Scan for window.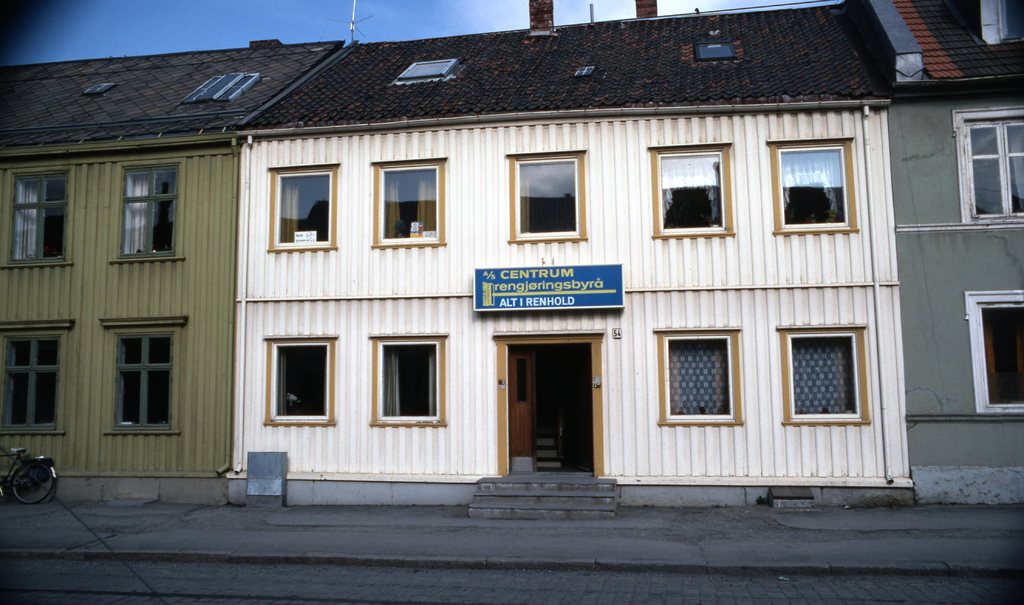
Scan result: box=[84, 81, 115, 97].
